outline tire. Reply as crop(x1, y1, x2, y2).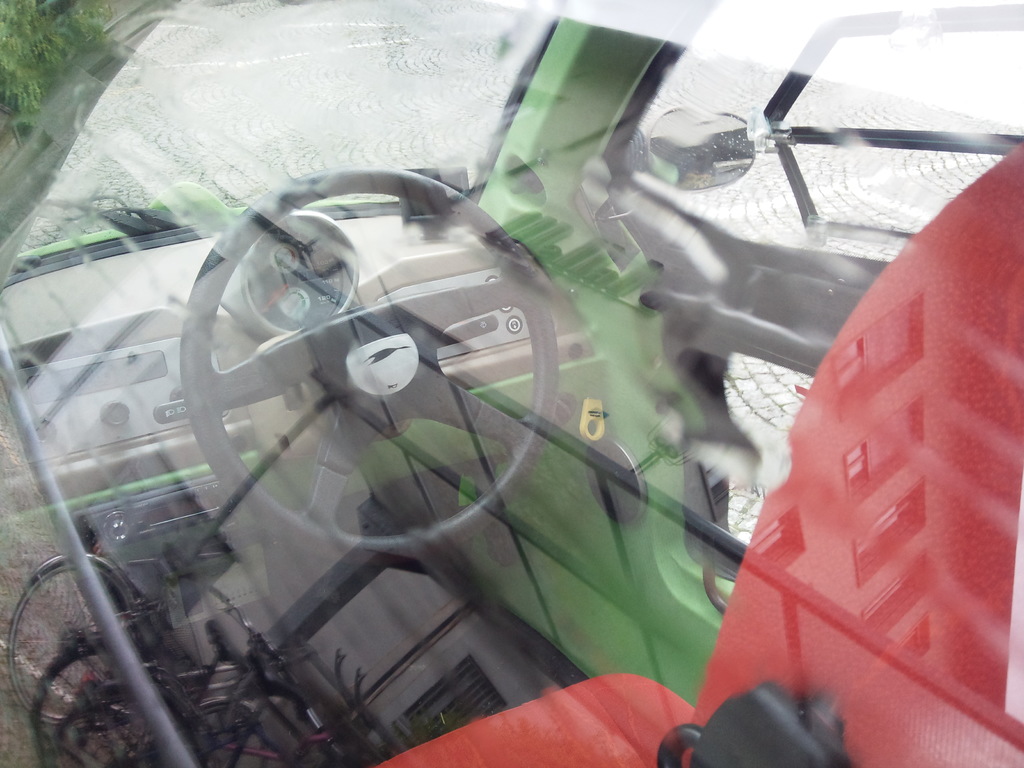
crop(83, 563, 168, 654).
